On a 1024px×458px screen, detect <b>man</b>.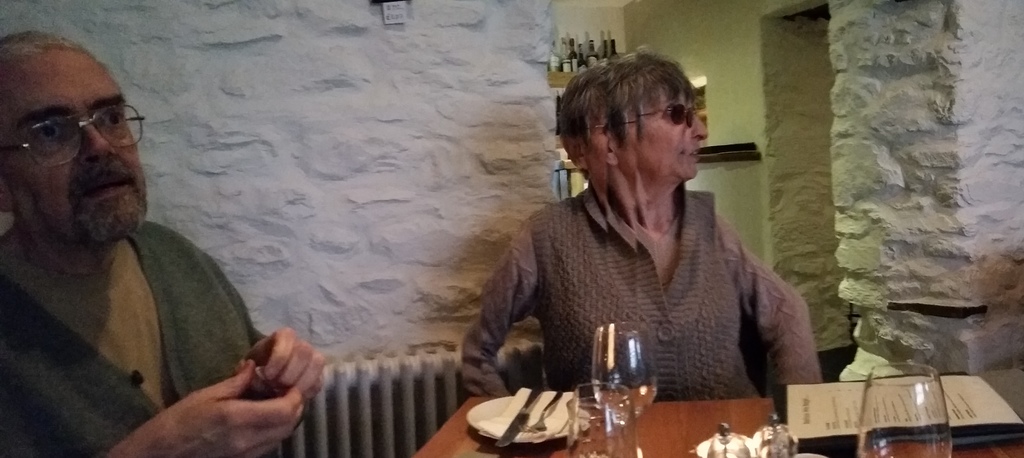
Rect(0, 28, 291, 439).
